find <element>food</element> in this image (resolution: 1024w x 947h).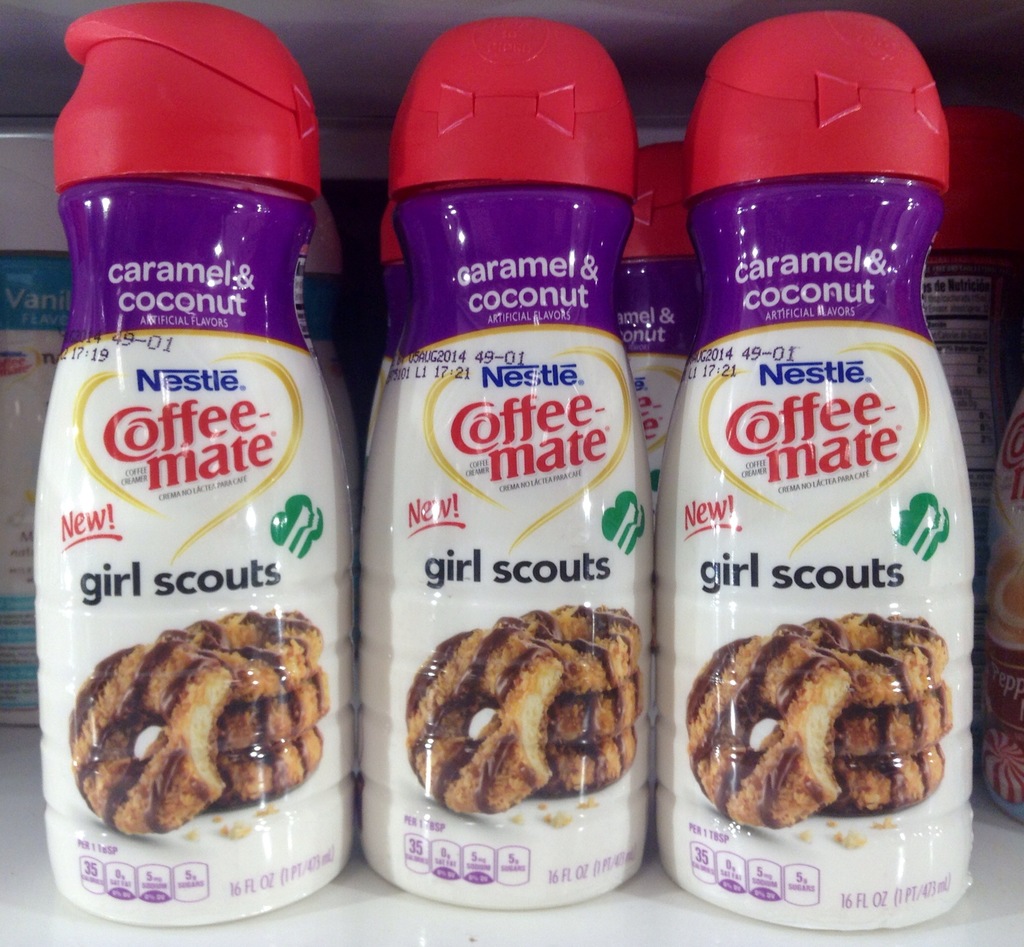
bbox=(220, 669, 328, 758).
